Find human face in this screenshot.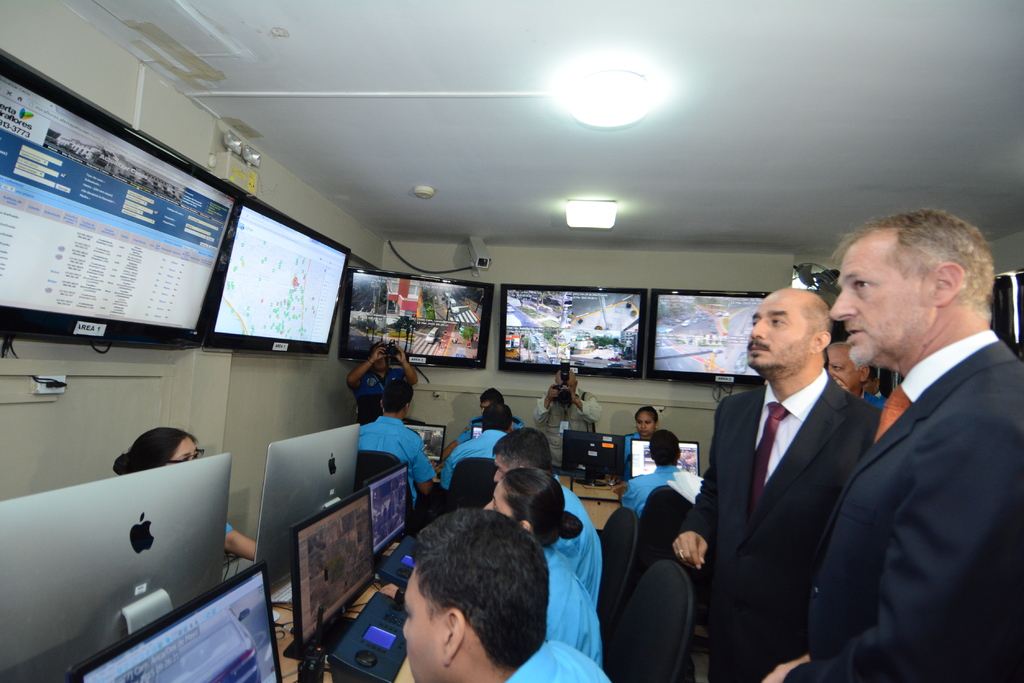
The bounding box for human face is box=[638, 414, 655, 441].
